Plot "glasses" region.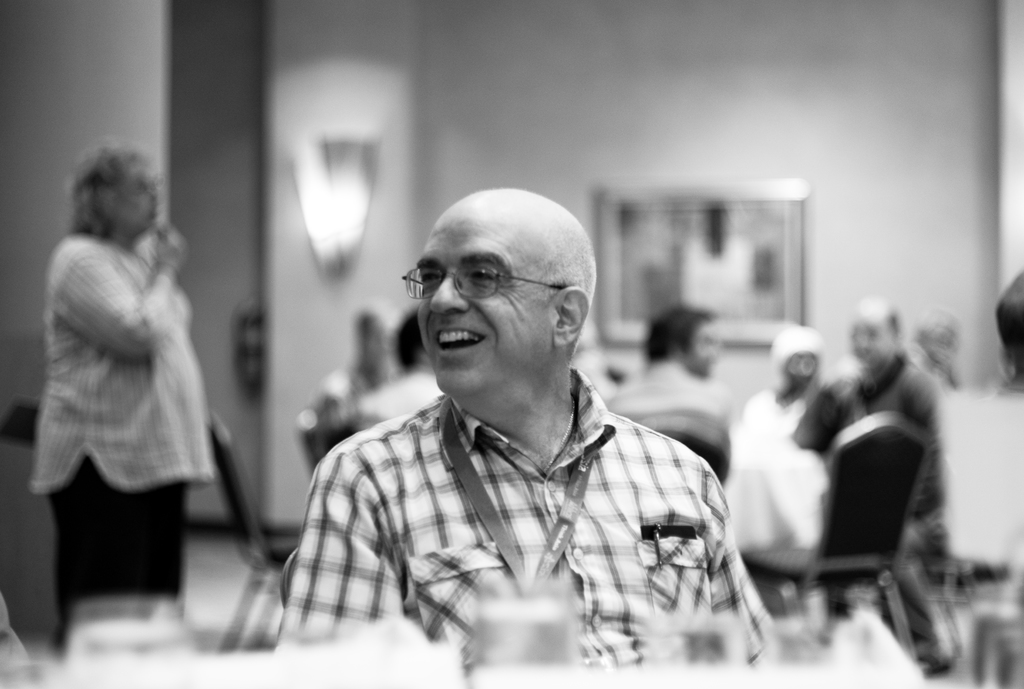
Plotted at l=392, t=257, r=547, b=302.
